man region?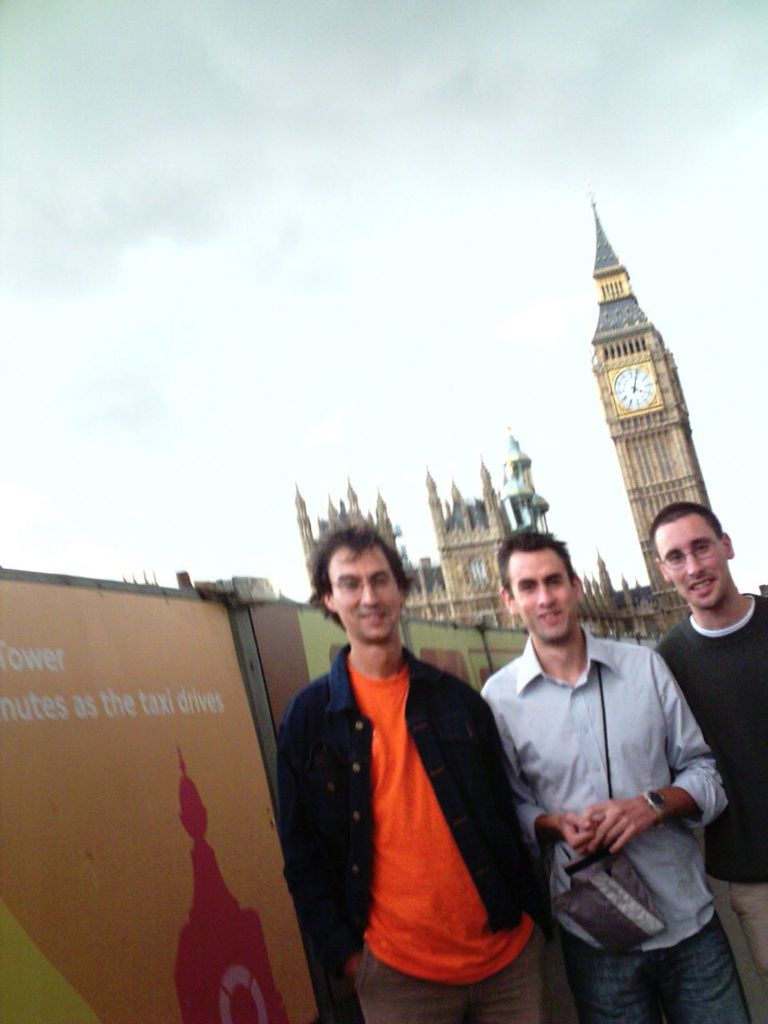
(472, 526, 734, 1005)
